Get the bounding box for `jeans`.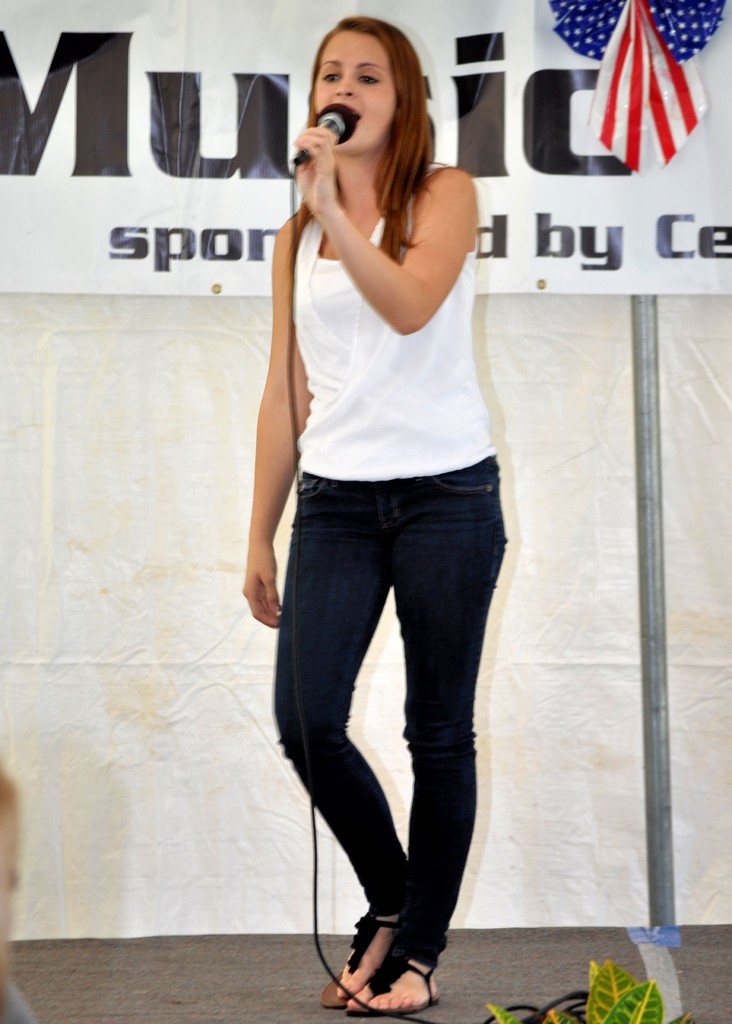
rect(268, 470, 533, 1003).
